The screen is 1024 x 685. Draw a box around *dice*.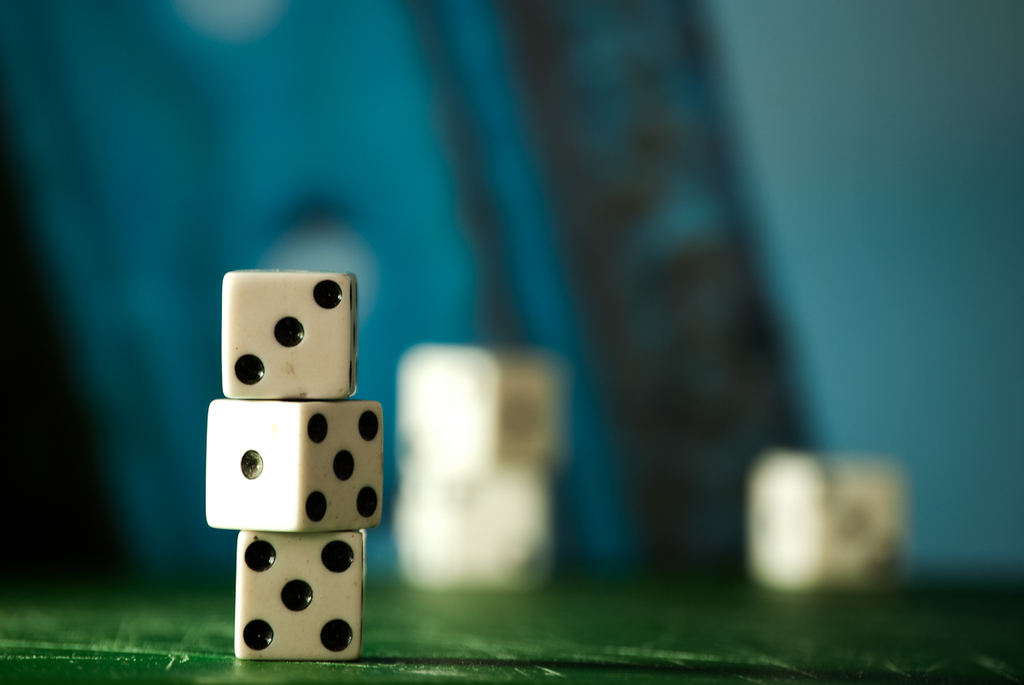
rect(749, 450, 913, 594).
